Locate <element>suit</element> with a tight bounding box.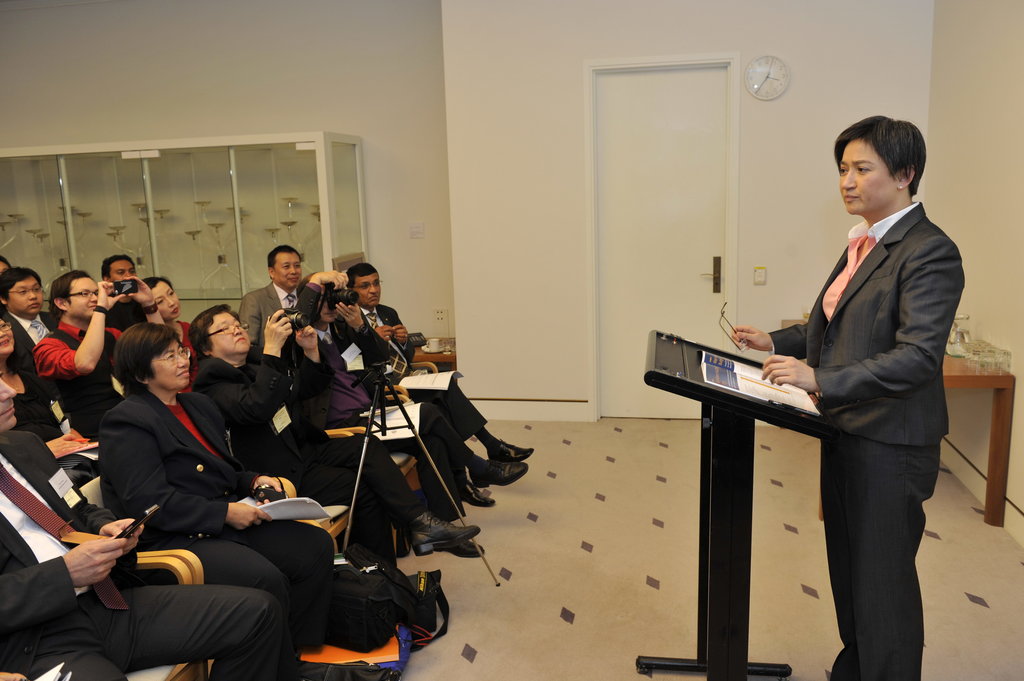
box(346, 303, 484, 451).
